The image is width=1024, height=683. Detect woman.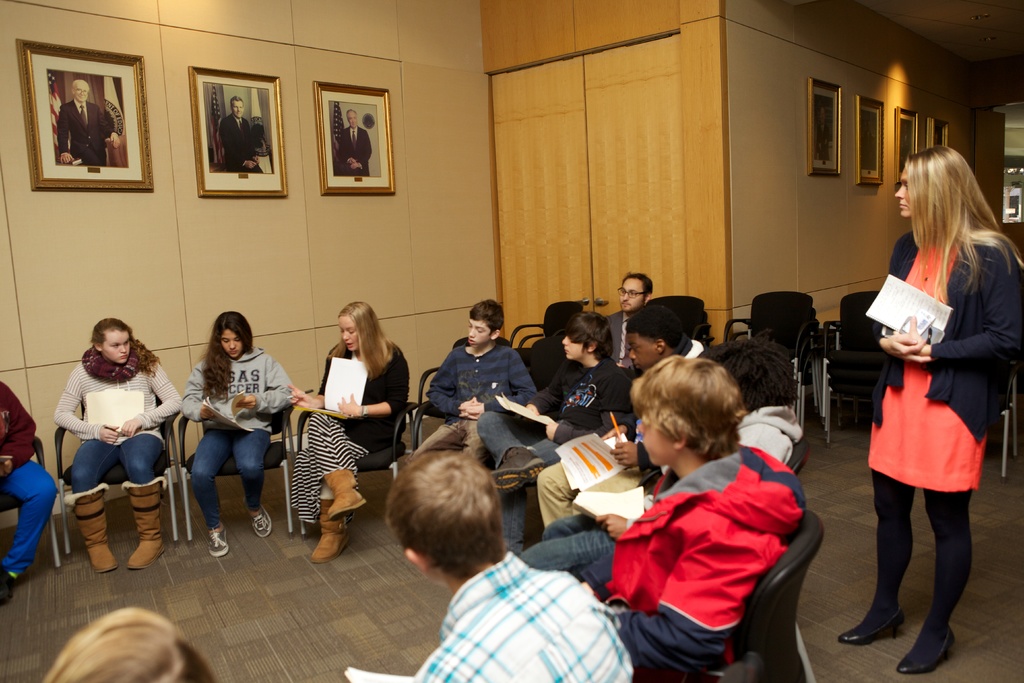
Detection: <bbox>181, 306, 301, 553</bbox>.
